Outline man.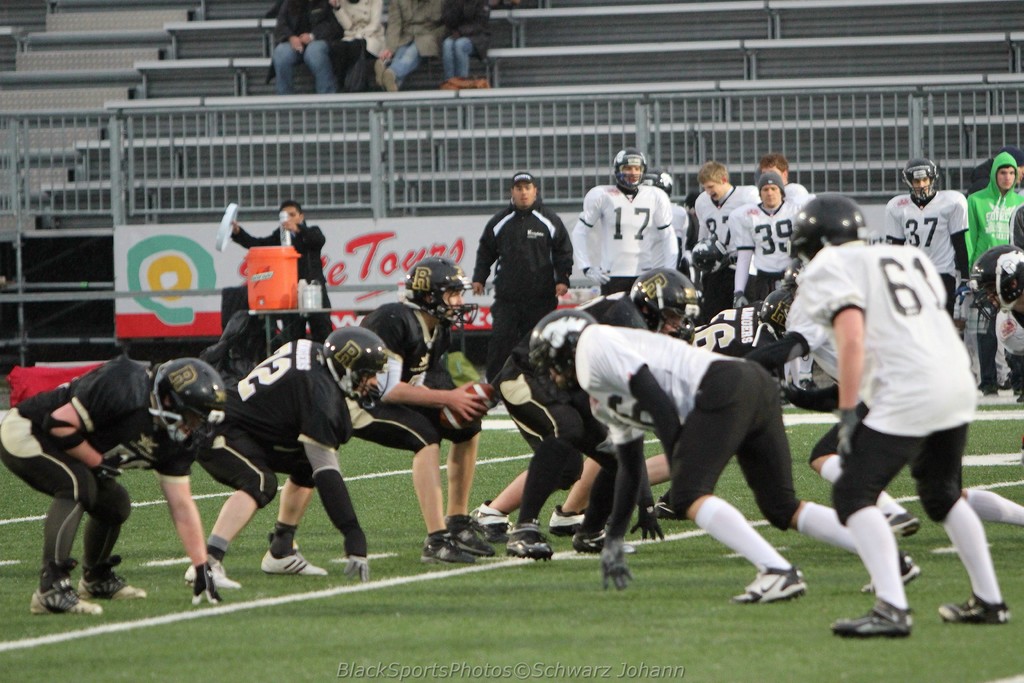
Outline: left=571, top=148, right=680, bottom=295.
